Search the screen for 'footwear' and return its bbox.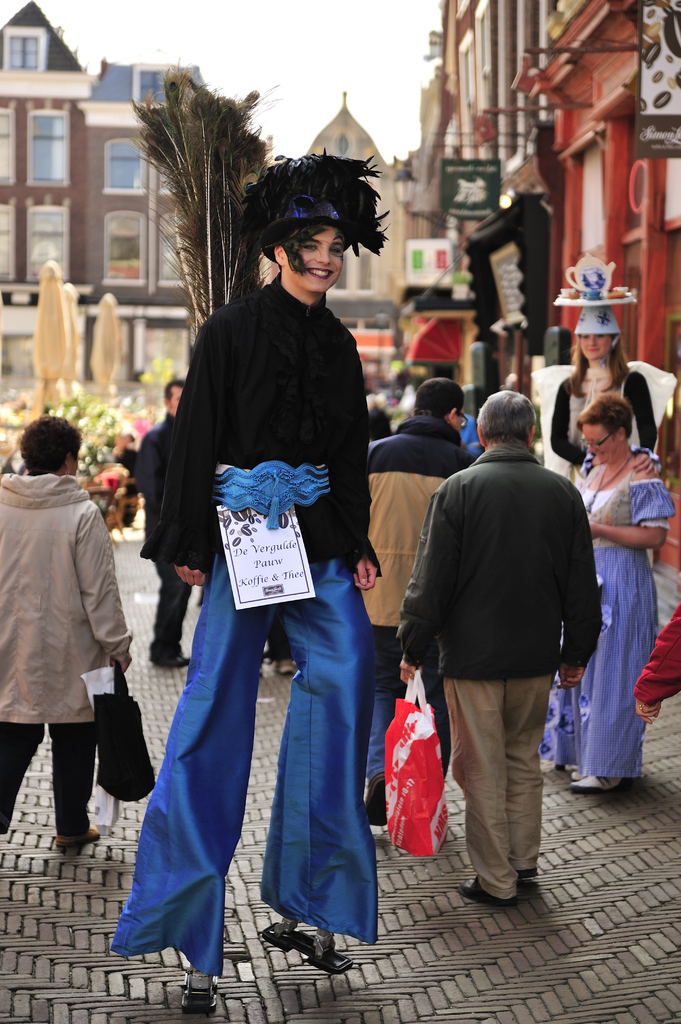
Found: 264, 927, 349, 981.
